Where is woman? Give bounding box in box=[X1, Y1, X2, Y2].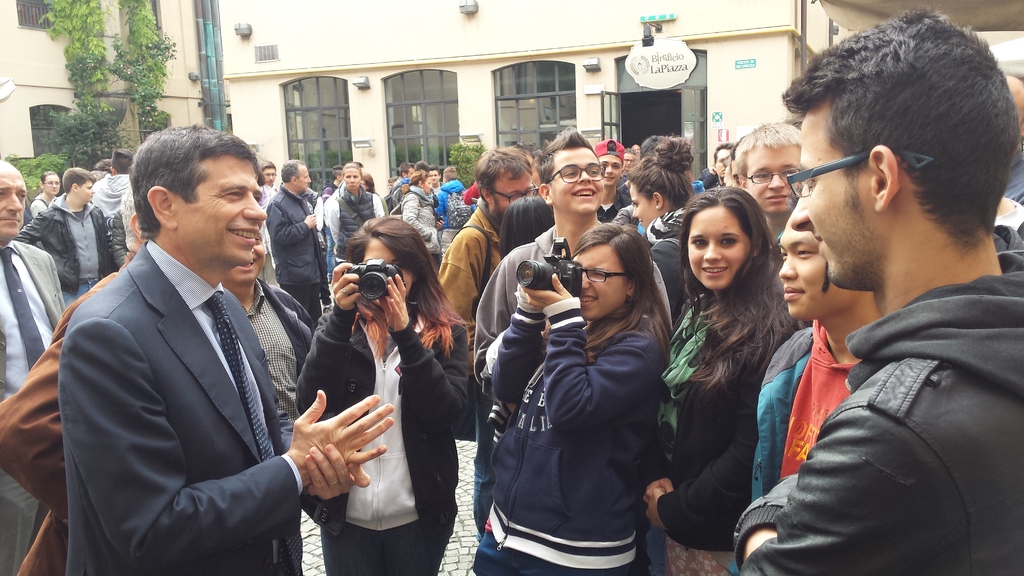
box=[28, 170, 64, 226].
